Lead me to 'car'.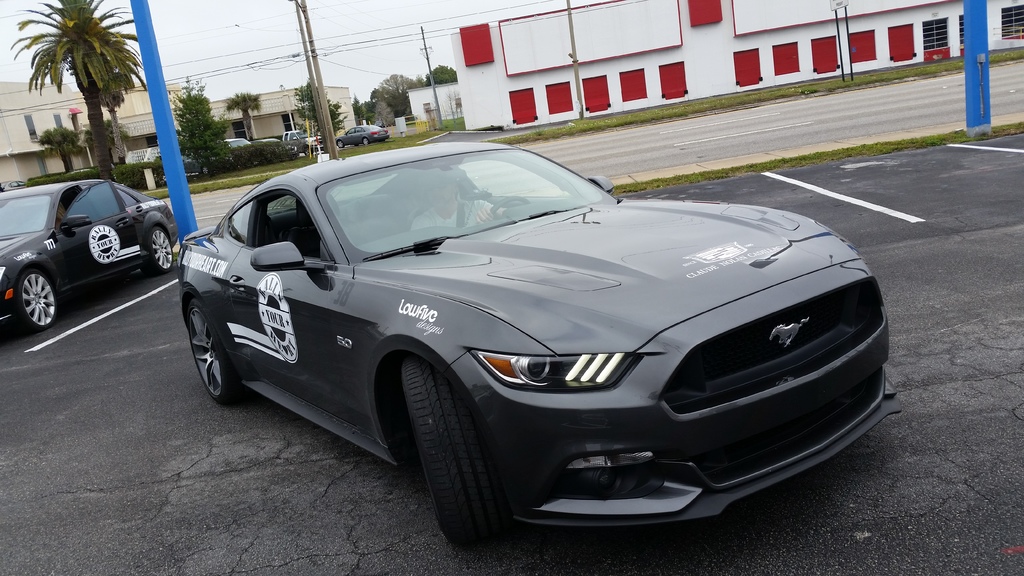
Lead to 253,134,280,138.
